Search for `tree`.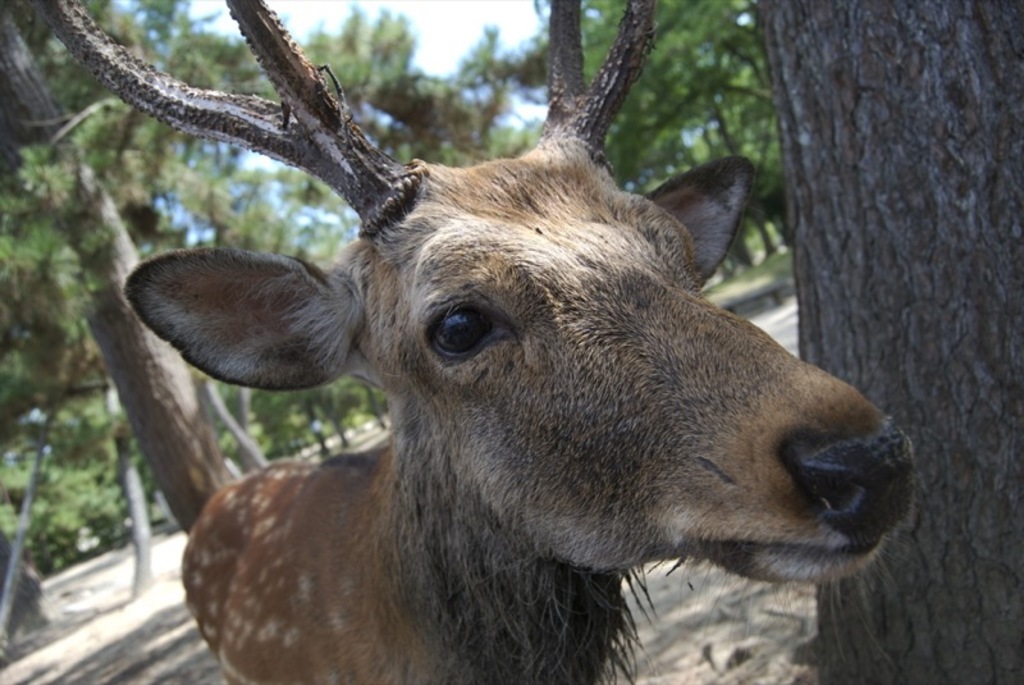
Found at crop(644, 79, 787, 247).
